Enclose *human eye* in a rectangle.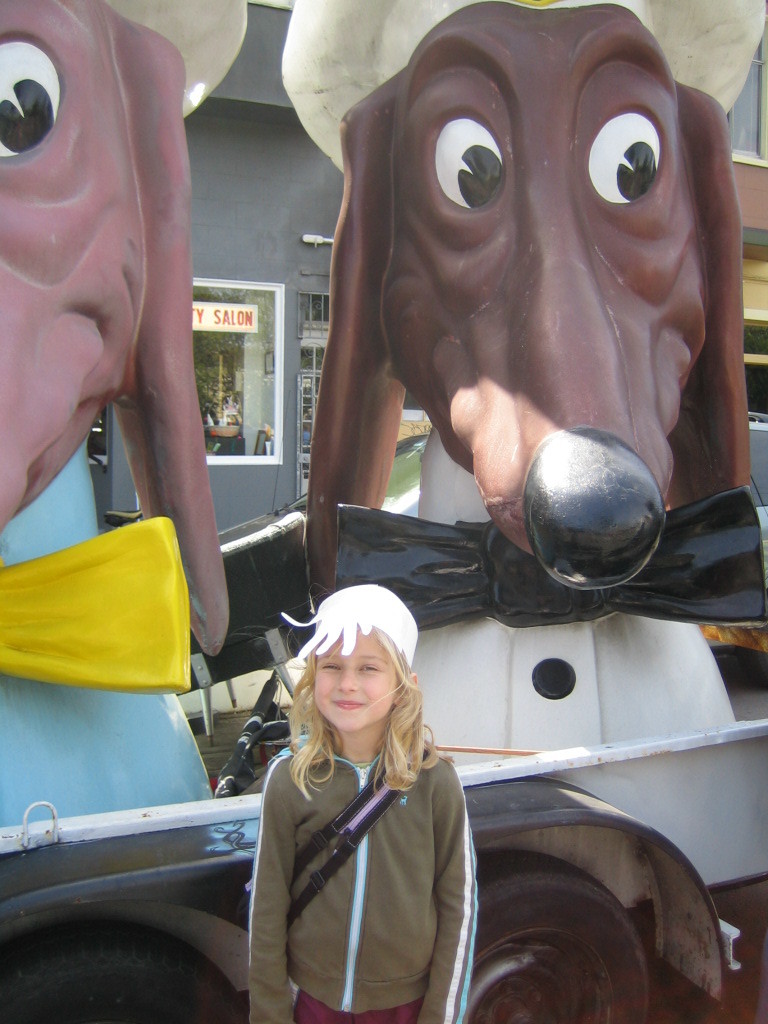
(x1=359, y1=657, x2=382, y2=676).
